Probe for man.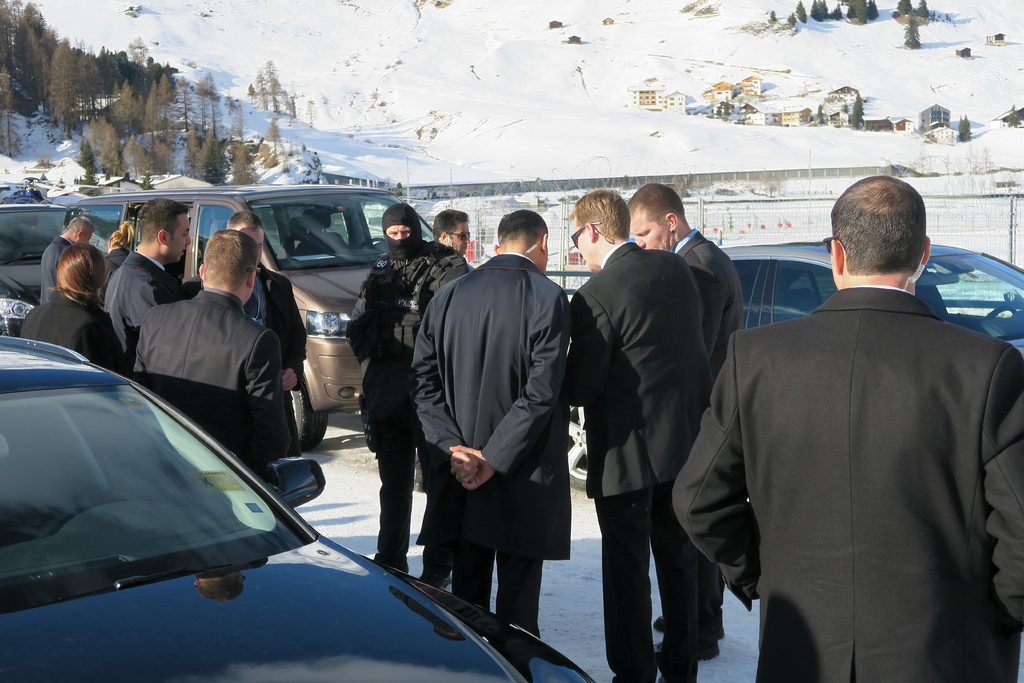
Probe result: bbox=(99, 199, 195, 368).
